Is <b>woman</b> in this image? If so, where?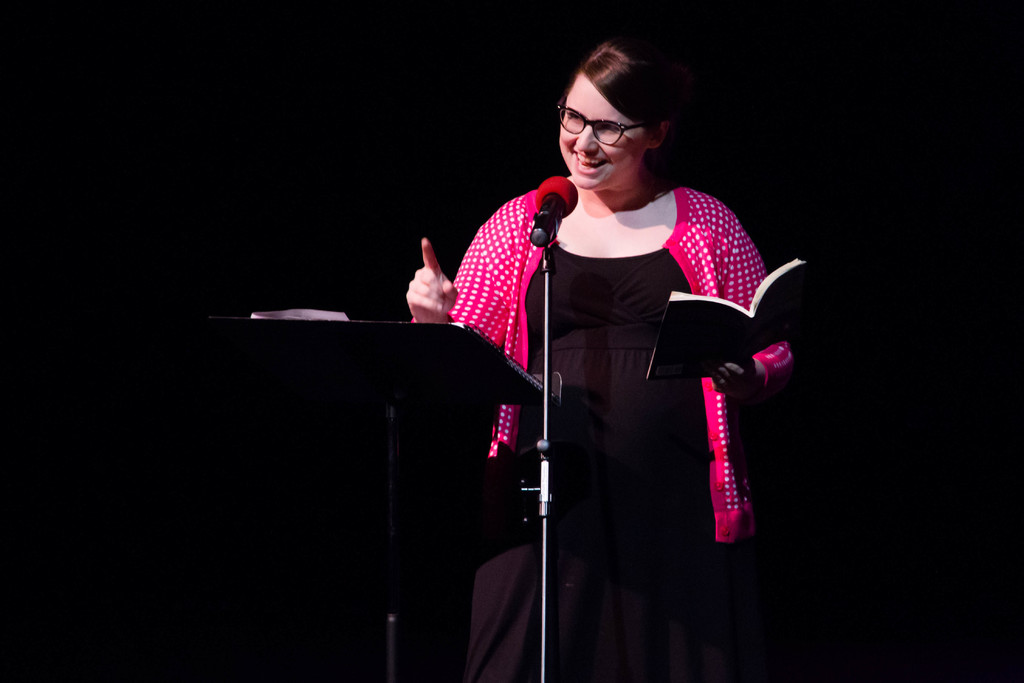
Yes, at [426,25,768,643].
